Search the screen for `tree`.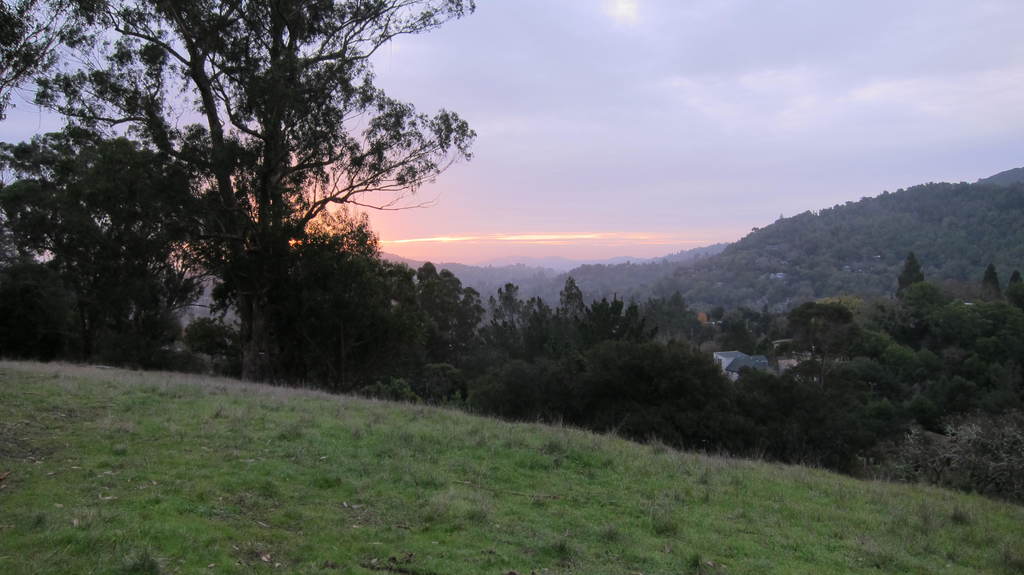
Found at bbox=[42, 9, 495, 399].
